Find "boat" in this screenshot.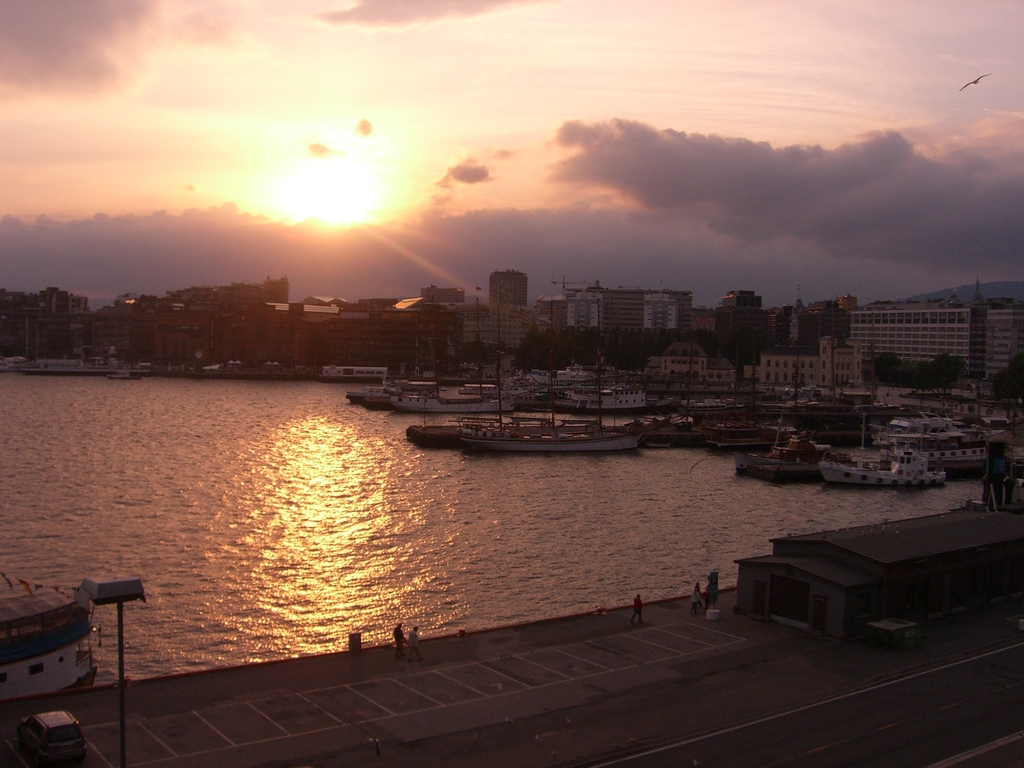
The bounding box for "boat" is l=788, t=409, r=945, b=506.
